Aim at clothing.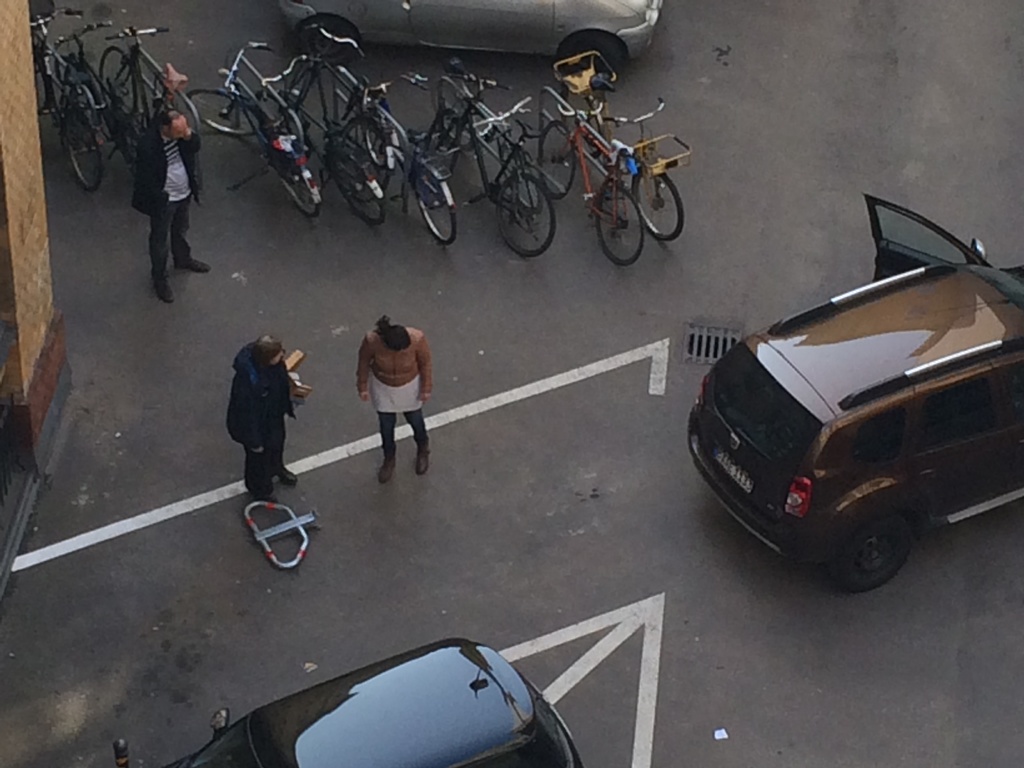
Aimed at left=355, top=324, right=435, bottom=460.
